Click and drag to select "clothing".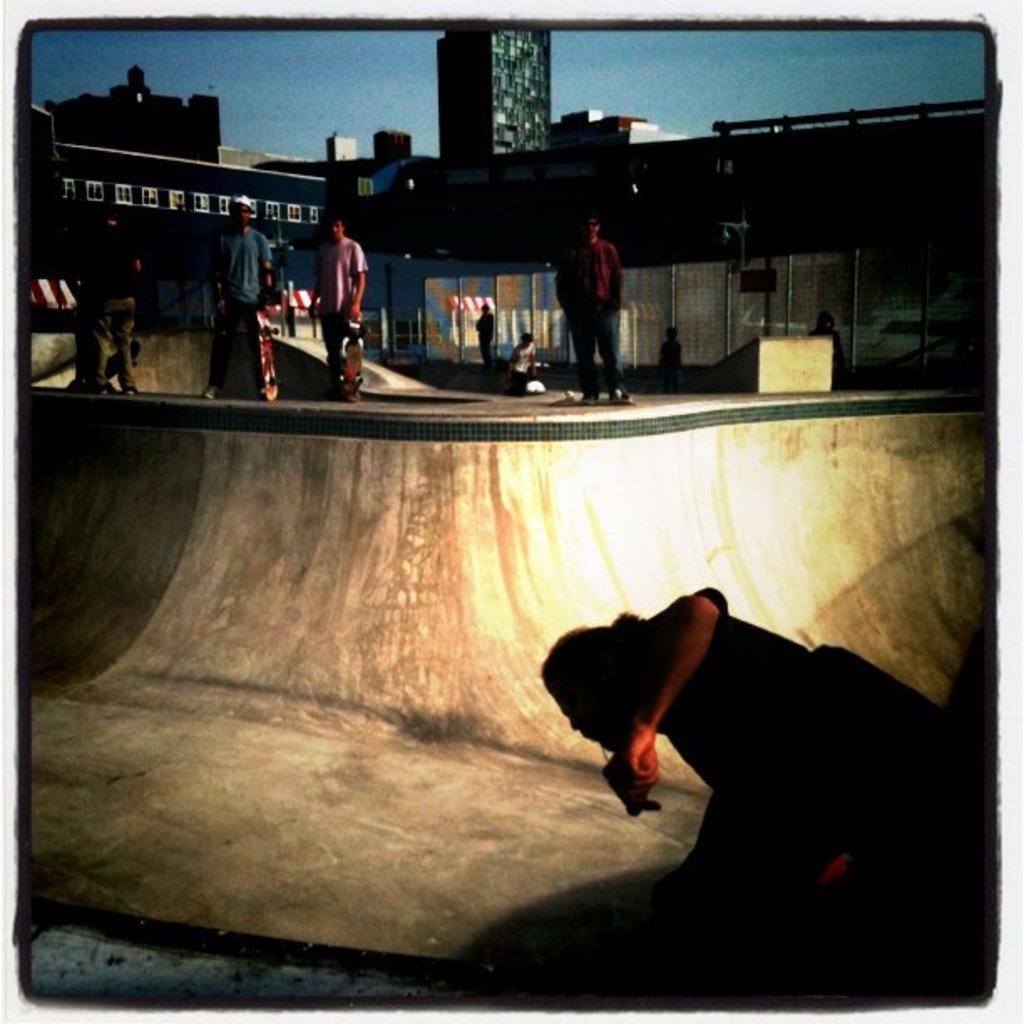
Selection: bbox=[556, 233, 627, 398].
